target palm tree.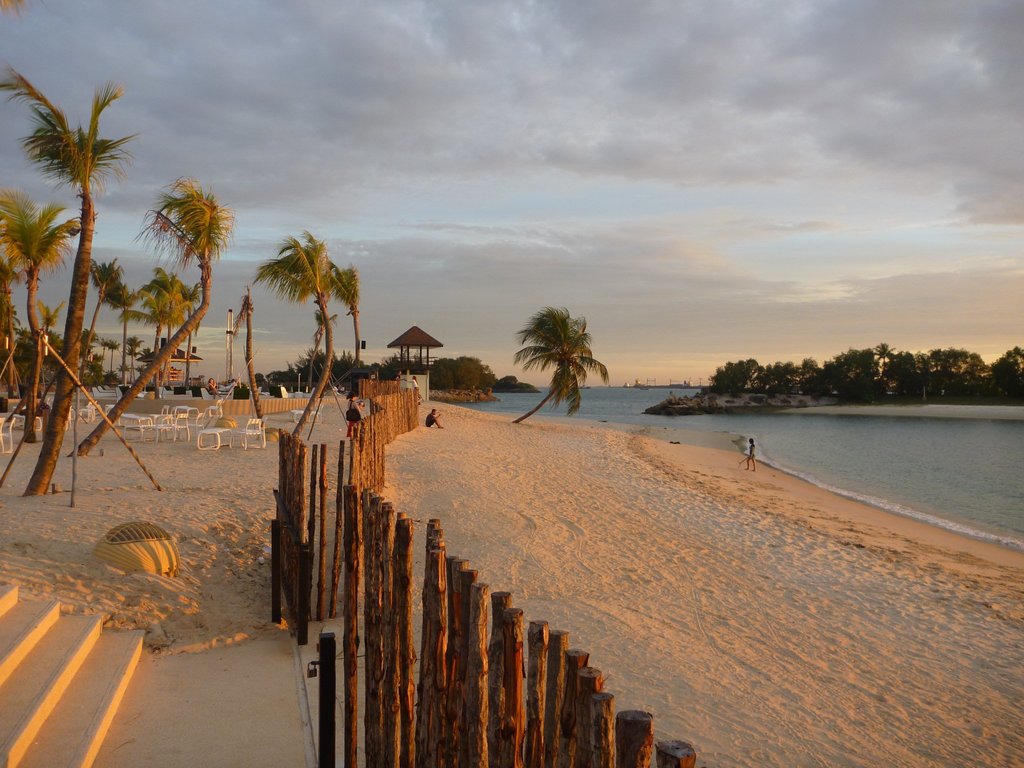
Target region: 4 285 19 393.
